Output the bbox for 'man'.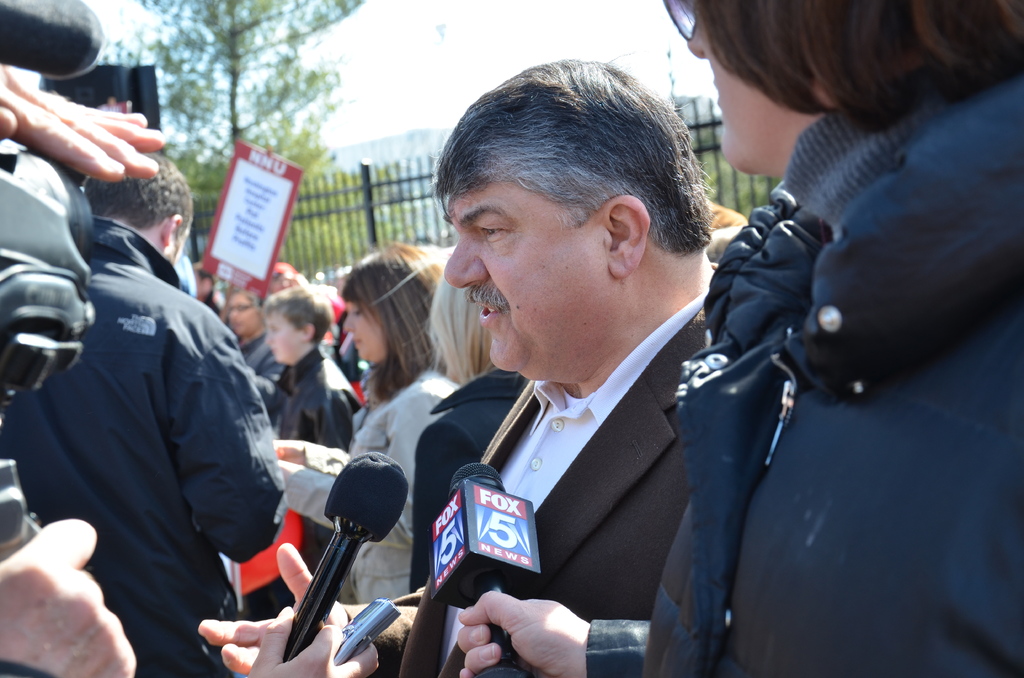
196:58:717:677.
